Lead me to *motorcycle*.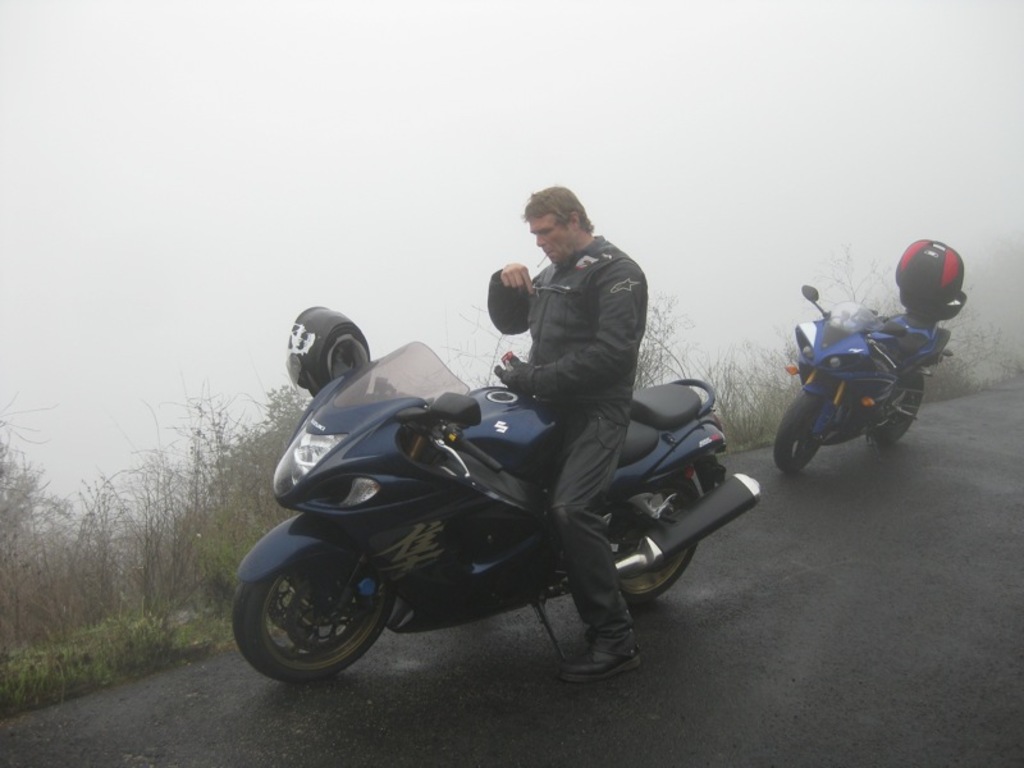
Lead to detection(772, 284, 952, 475).
